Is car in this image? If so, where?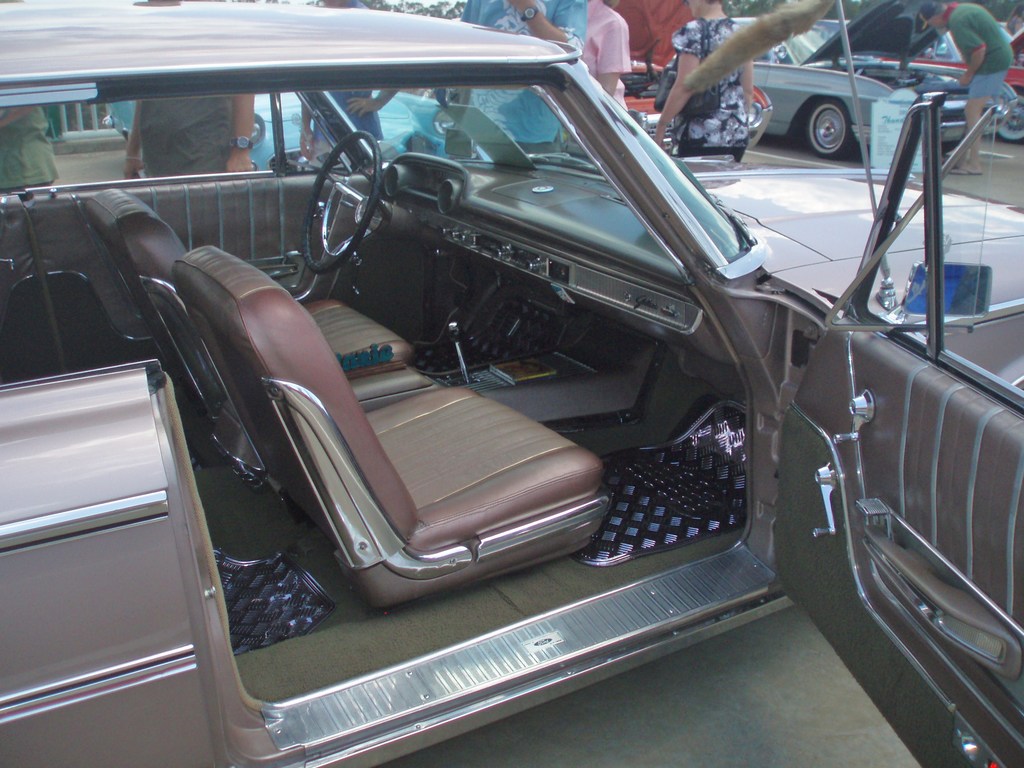
Yes, at [x1=97, y1=87, x2=433, y2=177].
